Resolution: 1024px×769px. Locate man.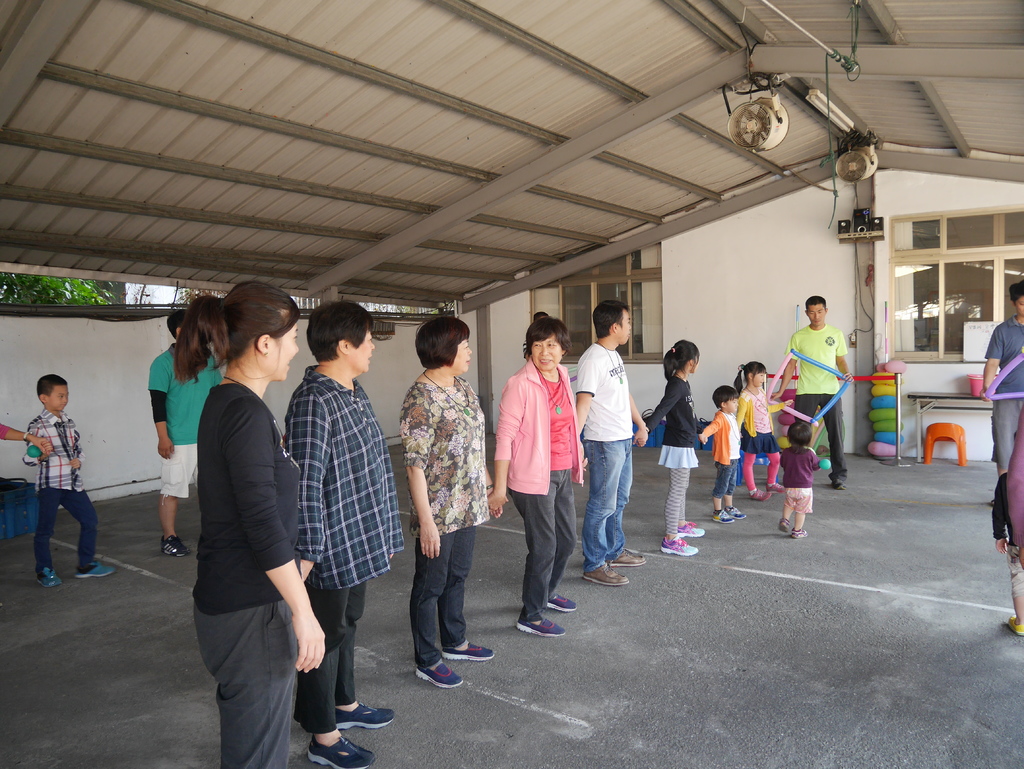
bbox(260, 294, 388, 727).
